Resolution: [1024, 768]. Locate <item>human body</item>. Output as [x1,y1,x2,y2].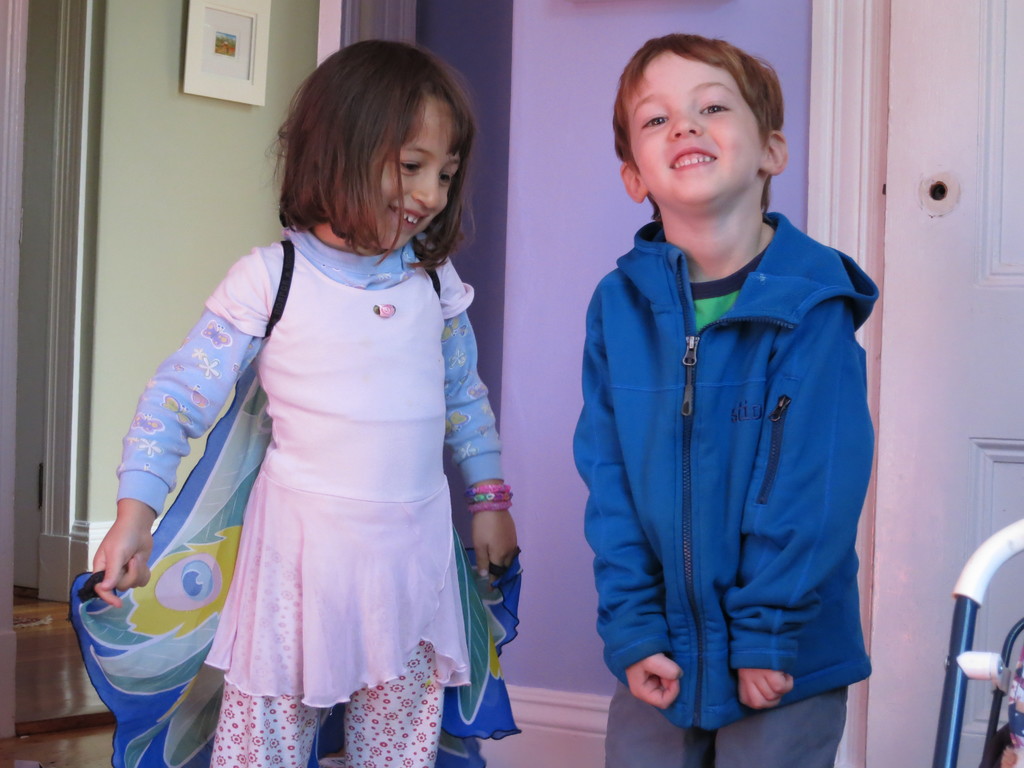
[96,42,515,767].
